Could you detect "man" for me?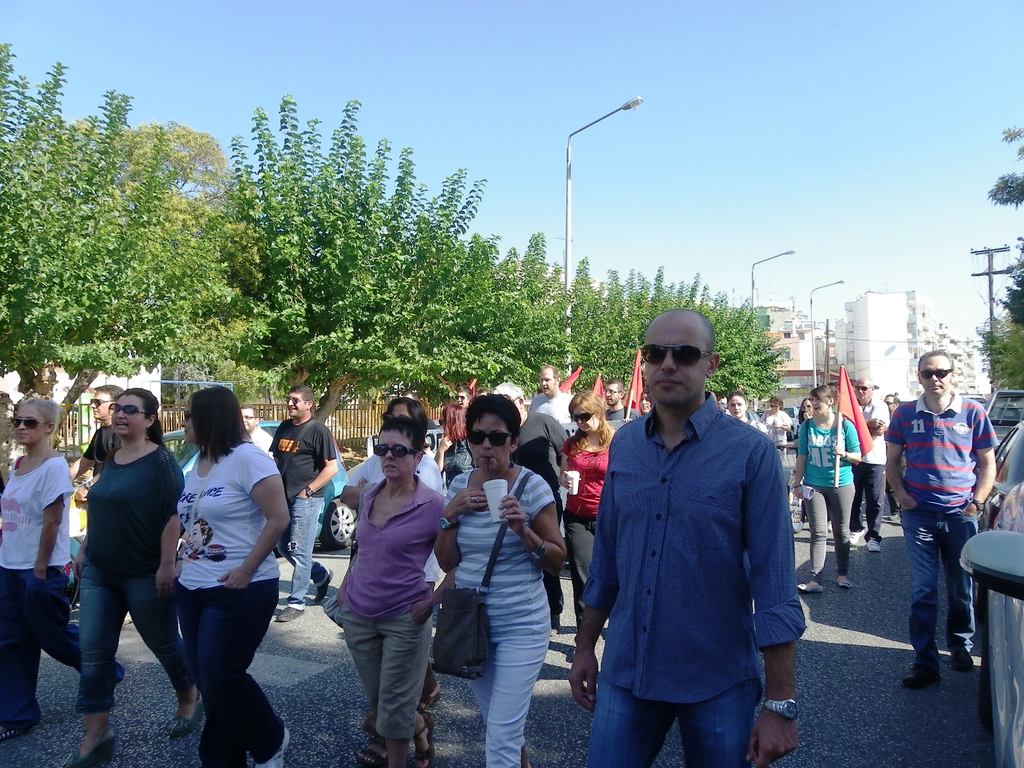
Detection result: <box>641,388,659,415</box>.
